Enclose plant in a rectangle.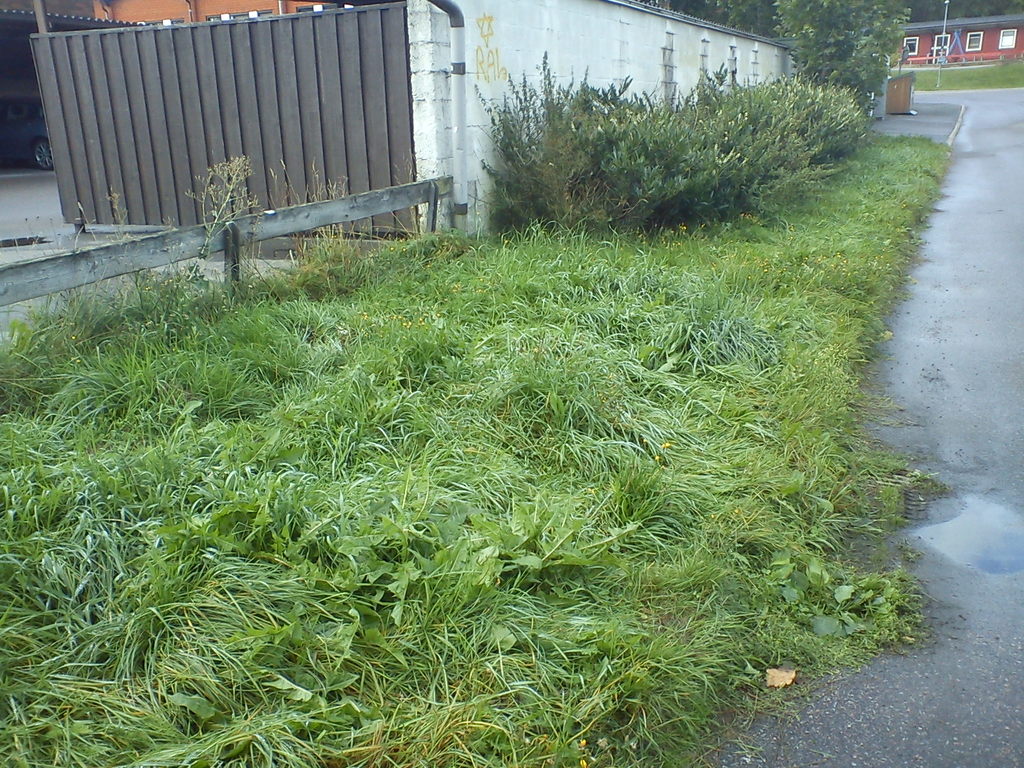
765:0:941:139.
